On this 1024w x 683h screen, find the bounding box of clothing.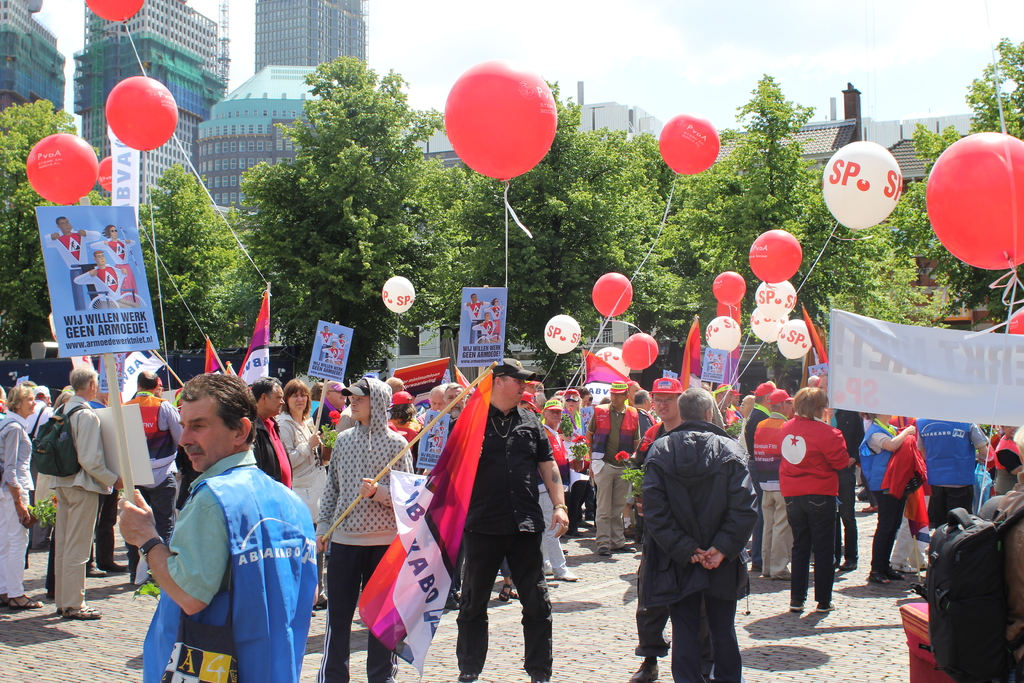
Bounding box: bbox=(466, 302, 491, 345).
